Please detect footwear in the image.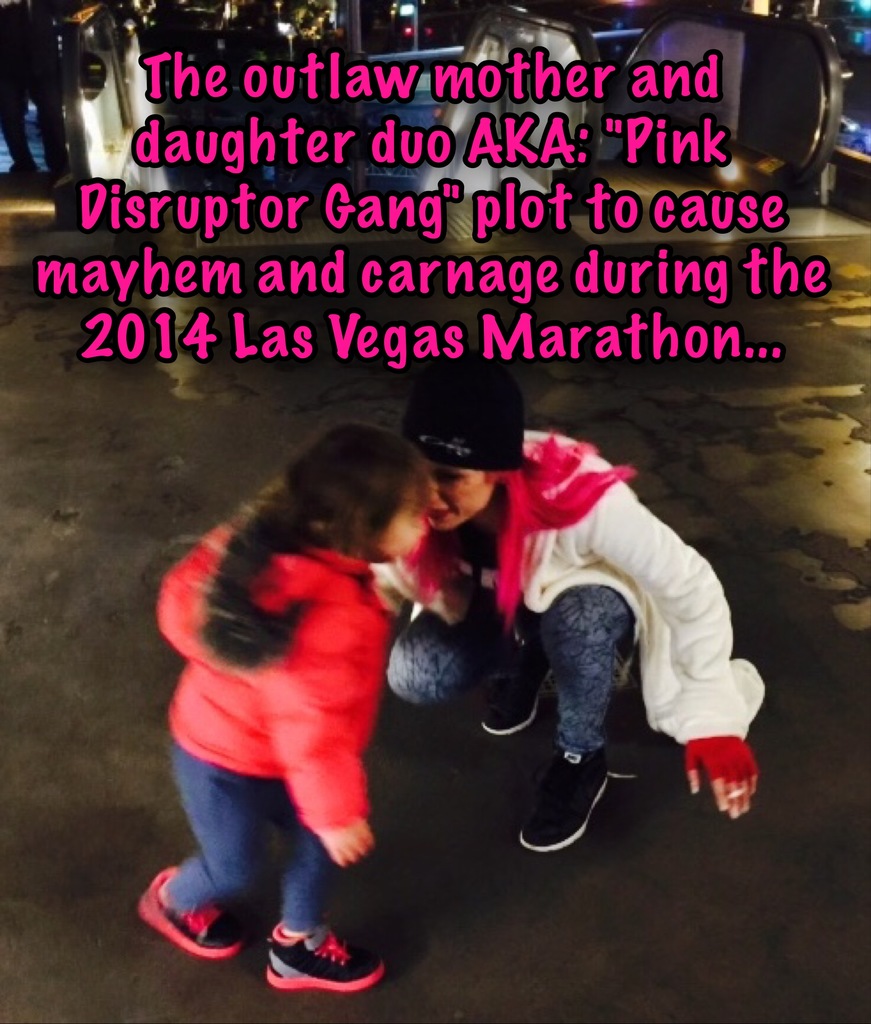
BBox(259, 911, 378, 1004).
